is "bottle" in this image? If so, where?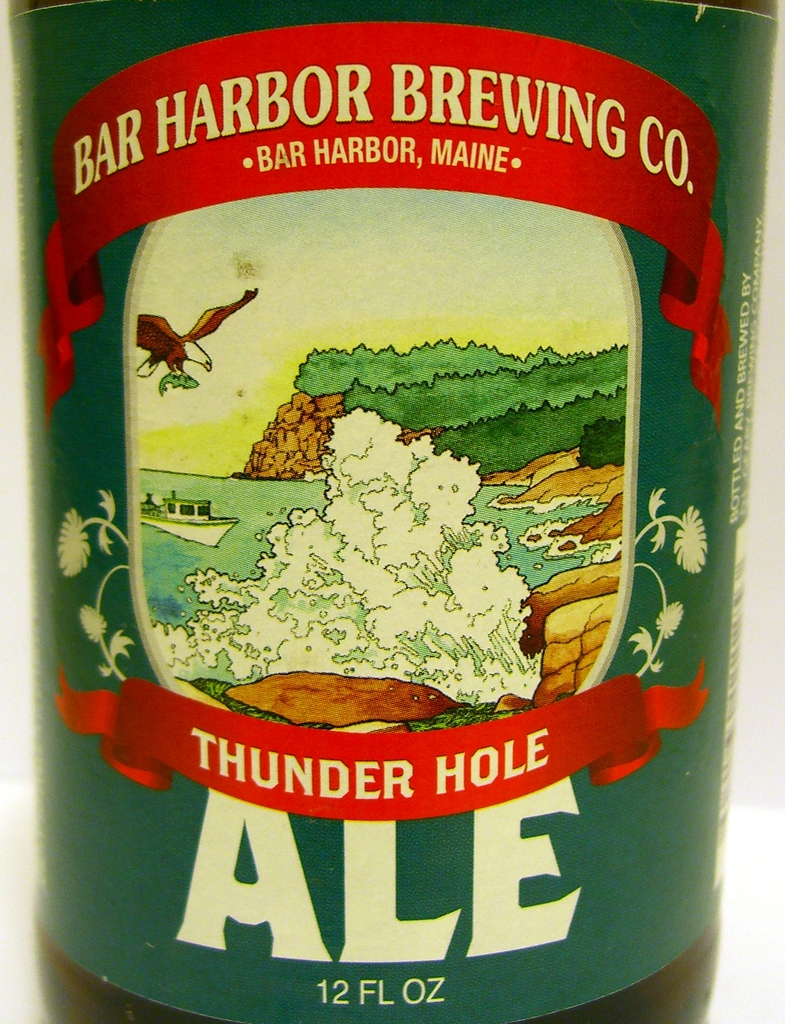
Yes, at x1=26 y1=0 x2=779 y2=1023.
